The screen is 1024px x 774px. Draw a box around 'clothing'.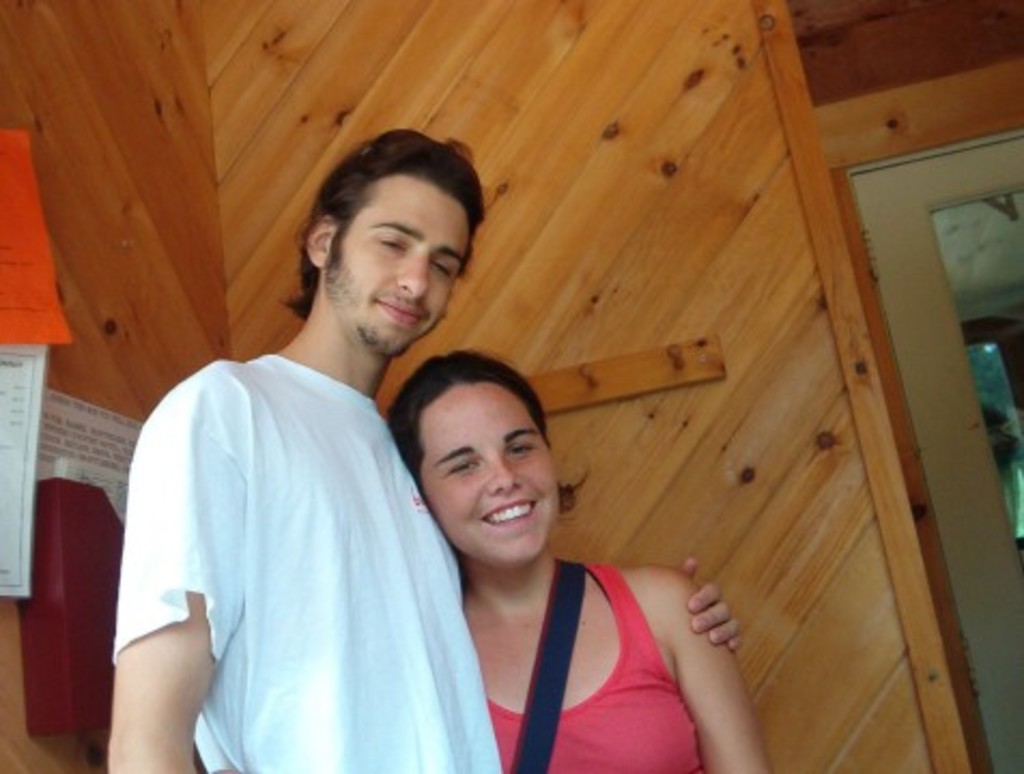
region(116, 286, 475, 772).
